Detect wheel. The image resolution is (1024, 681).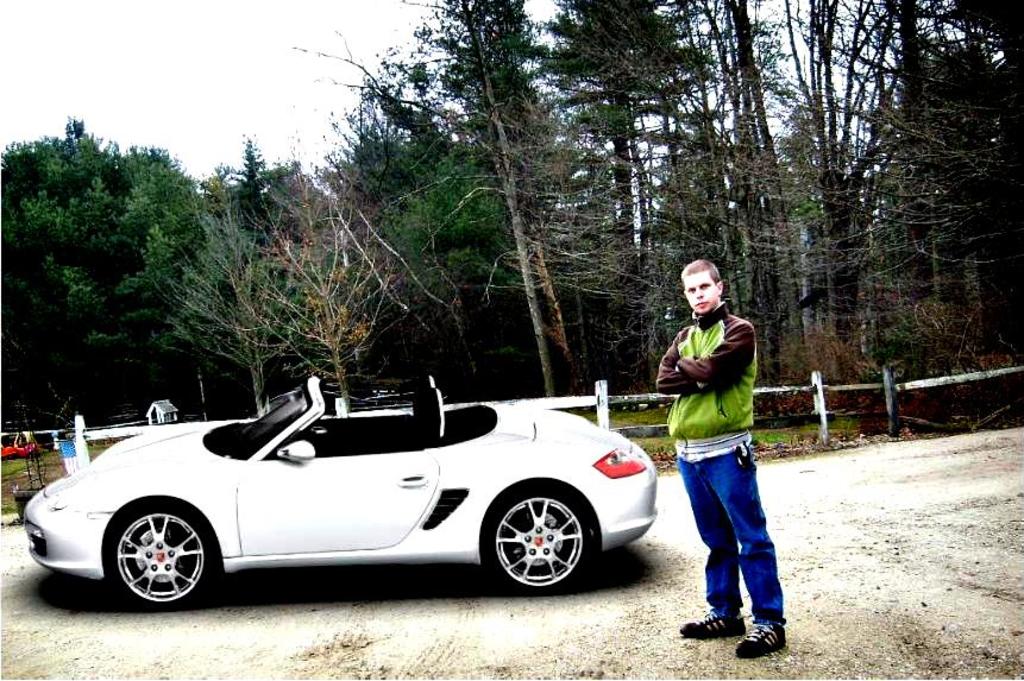
detection(485, 480, 596, 593).
